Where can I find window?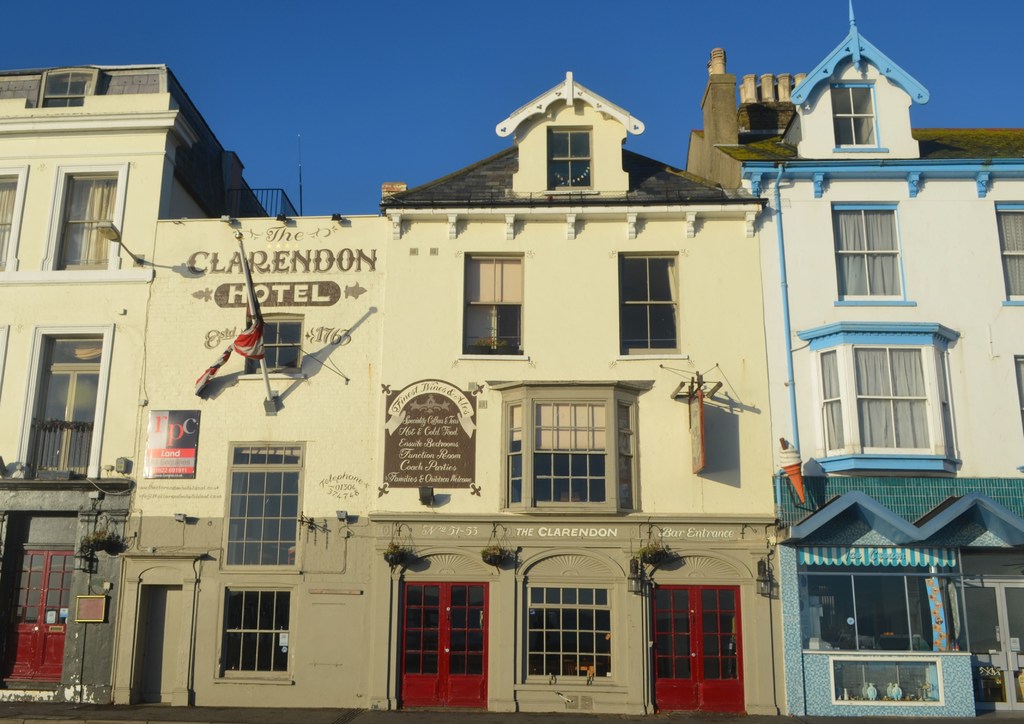
You can find it at (494, 375, 650, 514).
